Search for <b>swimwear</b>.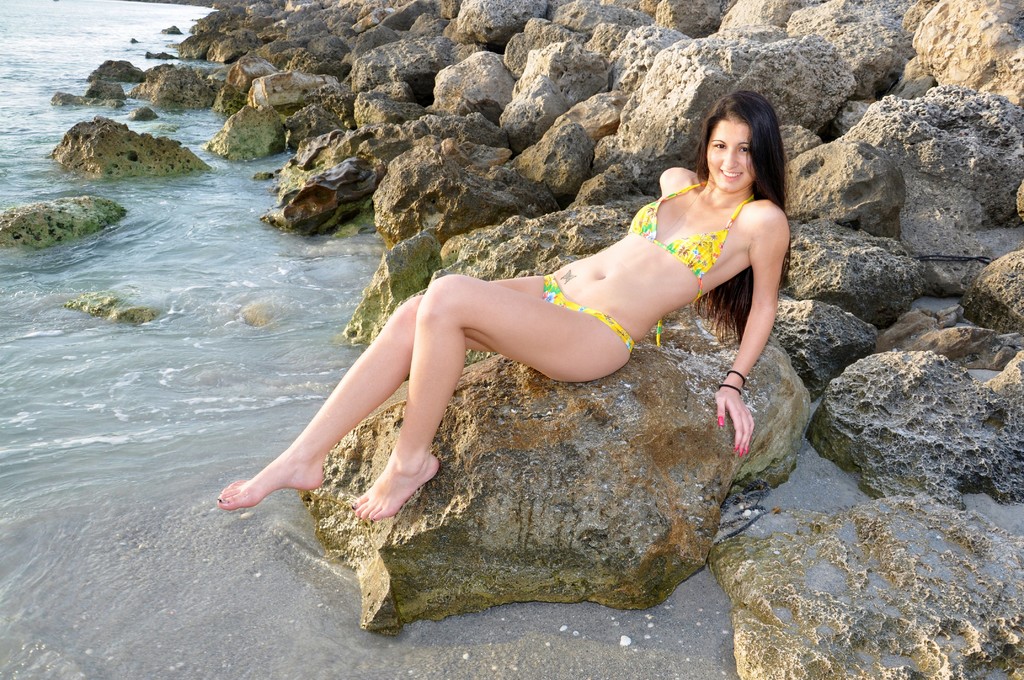
Found at Rect(541, 276, 632, 360).
